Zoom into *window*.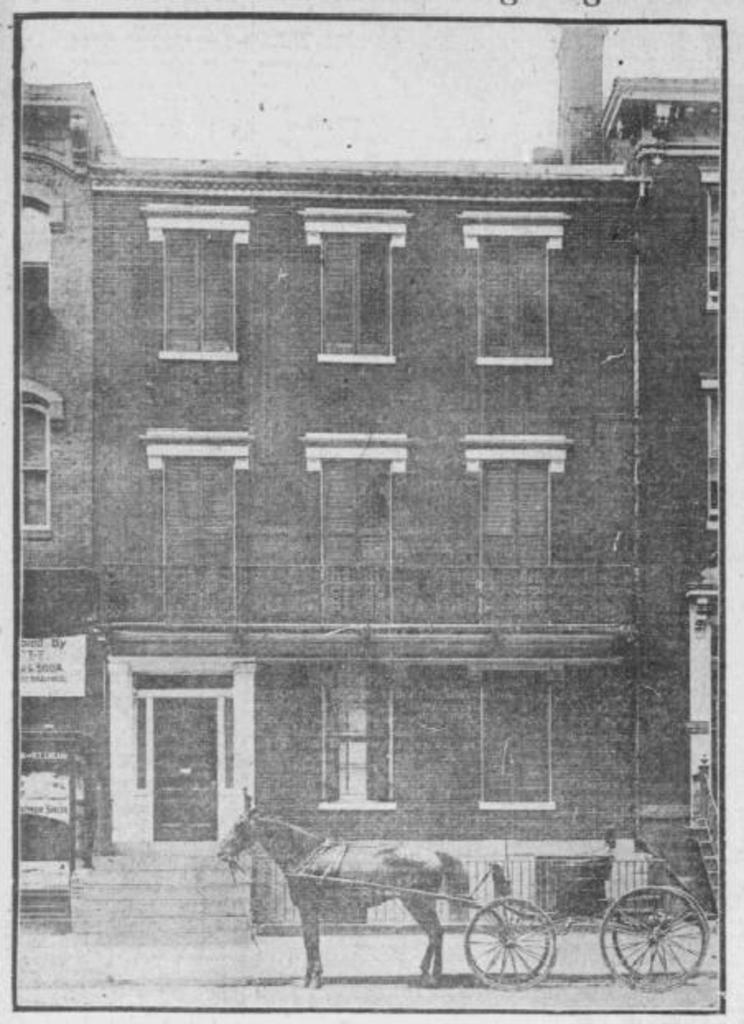
Zoom target: crop(459, 207, 560, 374).
